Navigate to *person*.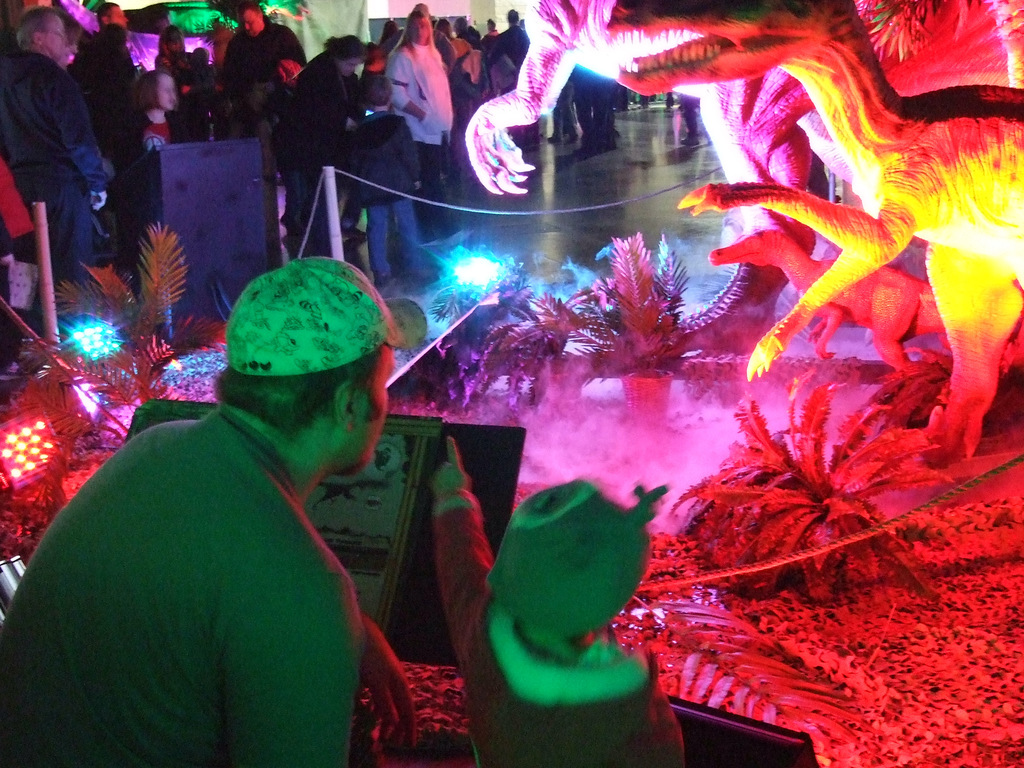
Navigation target: 428 436 683 767.
